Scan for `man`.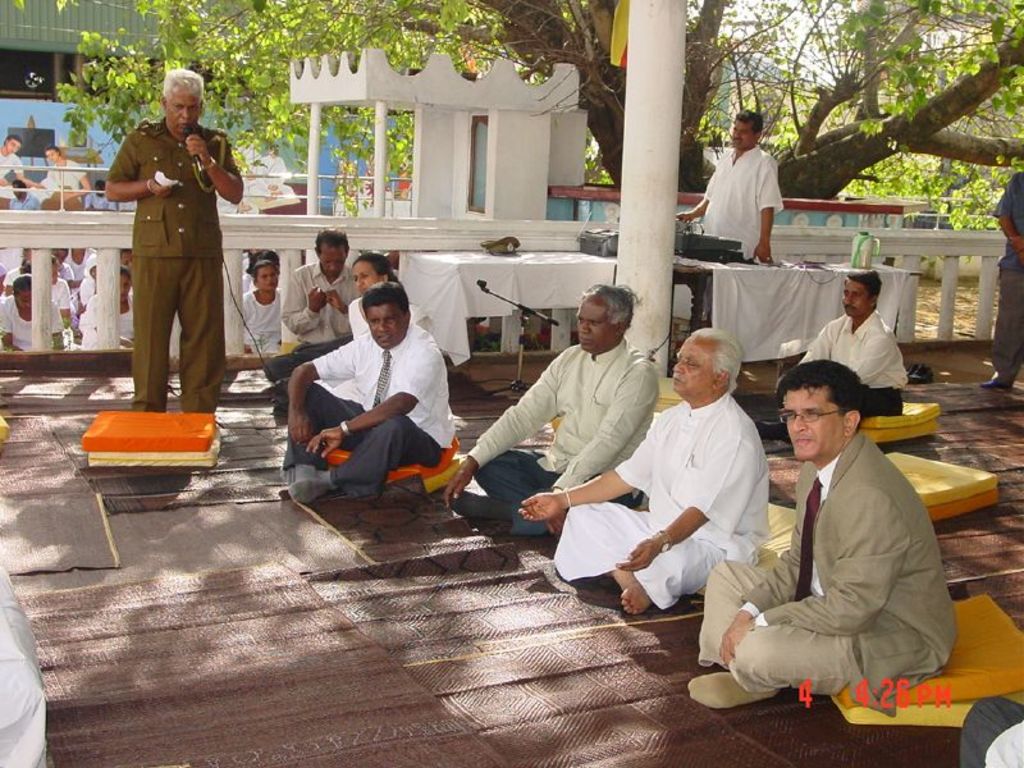
Scan result: 257, 227, 361, 394.
